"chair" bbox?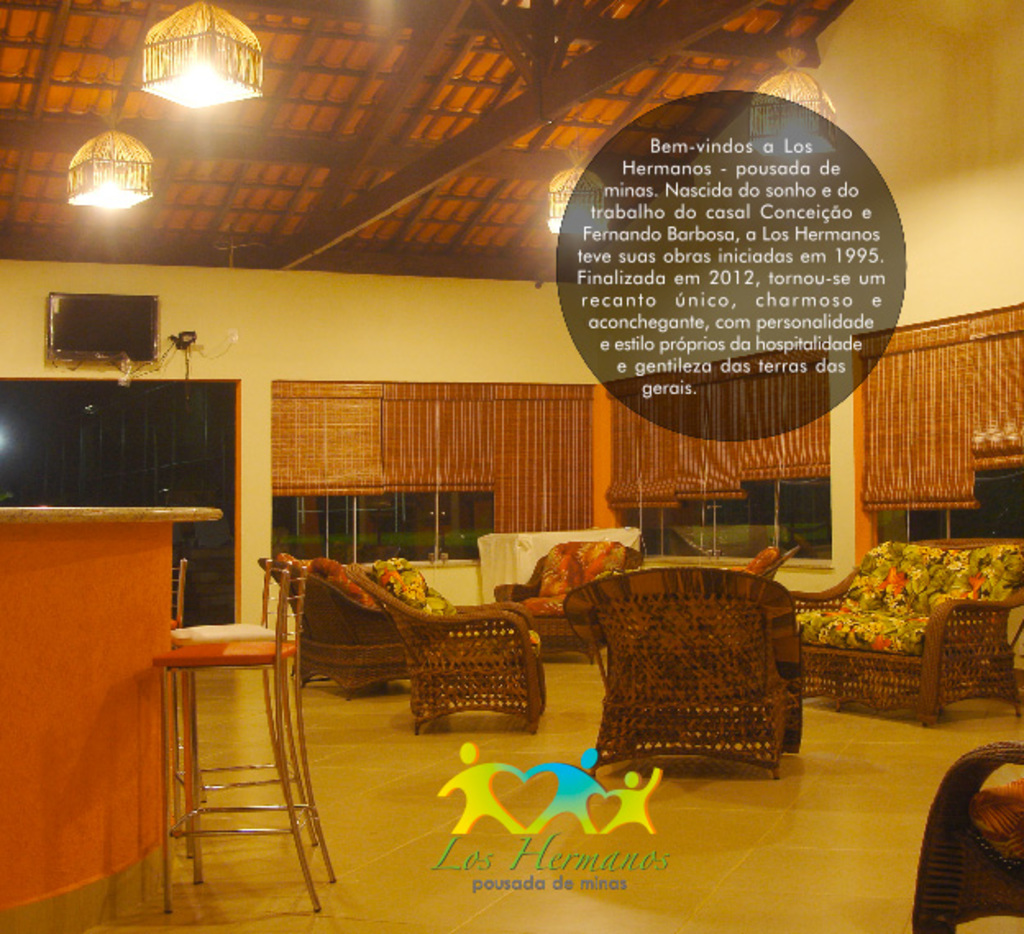
region(169, 556, 322, 854)
